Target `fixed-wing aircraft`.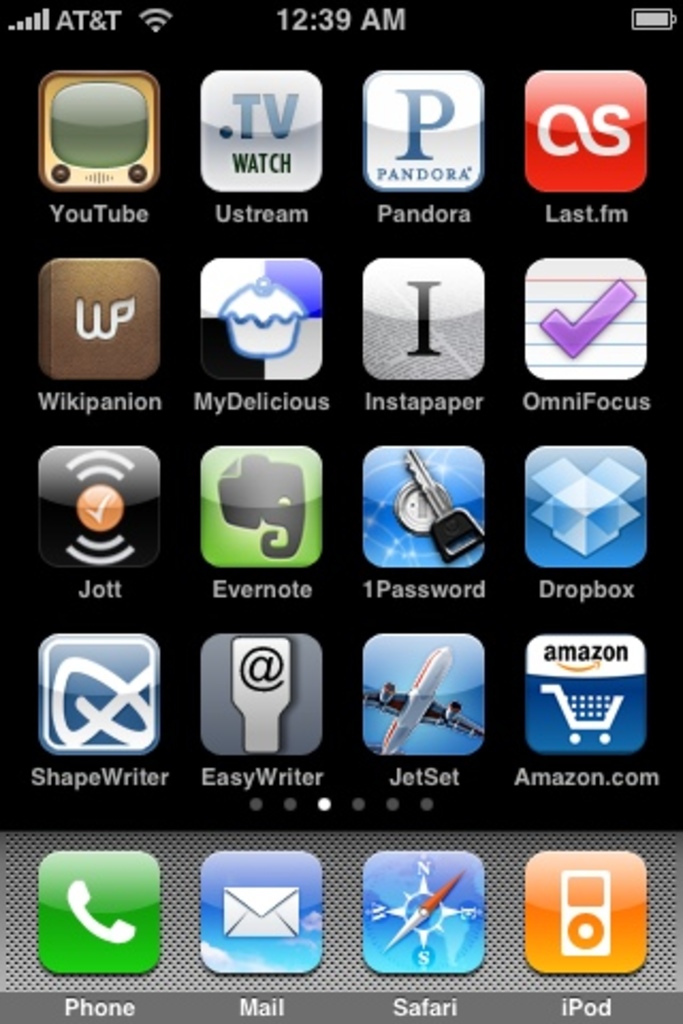
Target region: bbox=[359, 636, 504, 757].
